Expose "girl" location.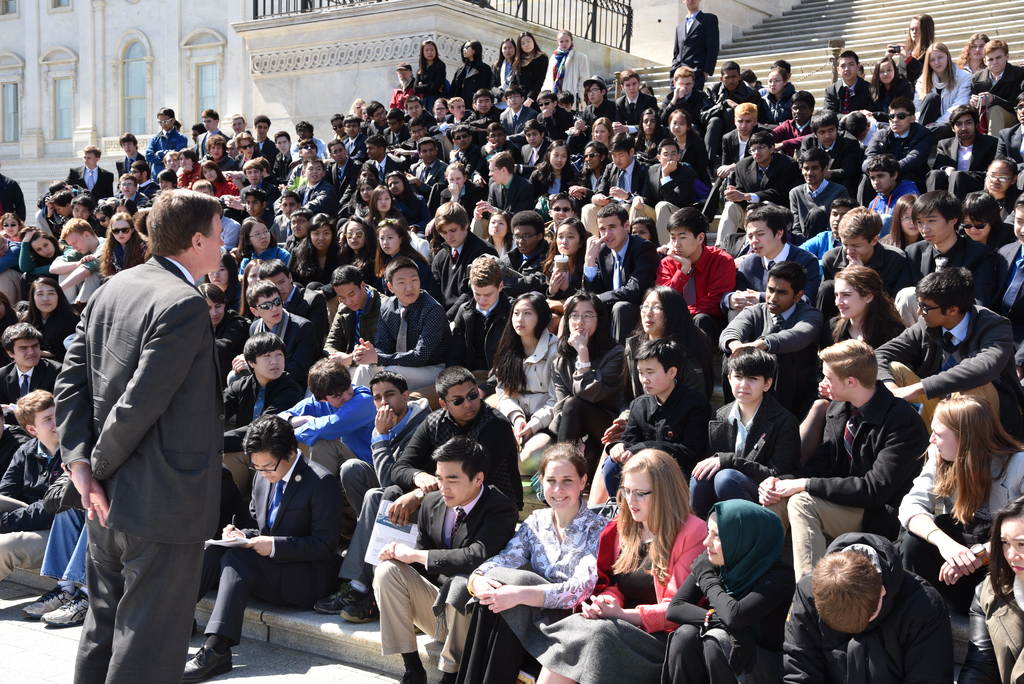
Exposed at x1=431, y1=99, x2=452, y2=121.
